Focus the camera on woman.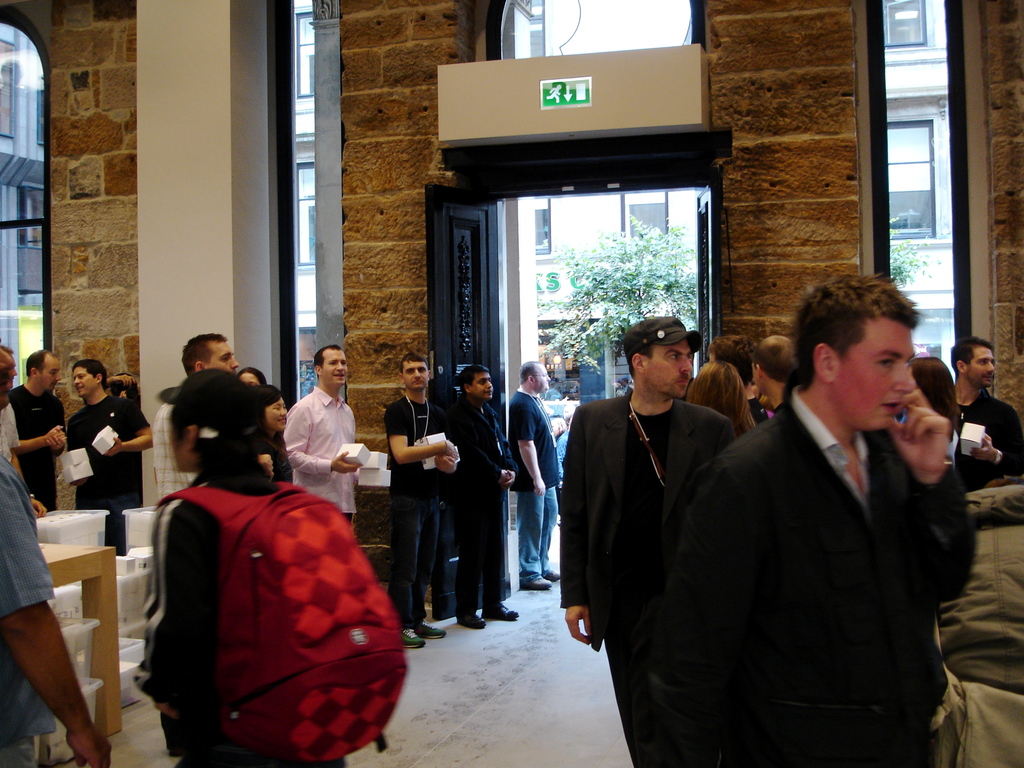
Focus region: {"left": 684, "top": 360, "right": 756, "bottom": 431}.
